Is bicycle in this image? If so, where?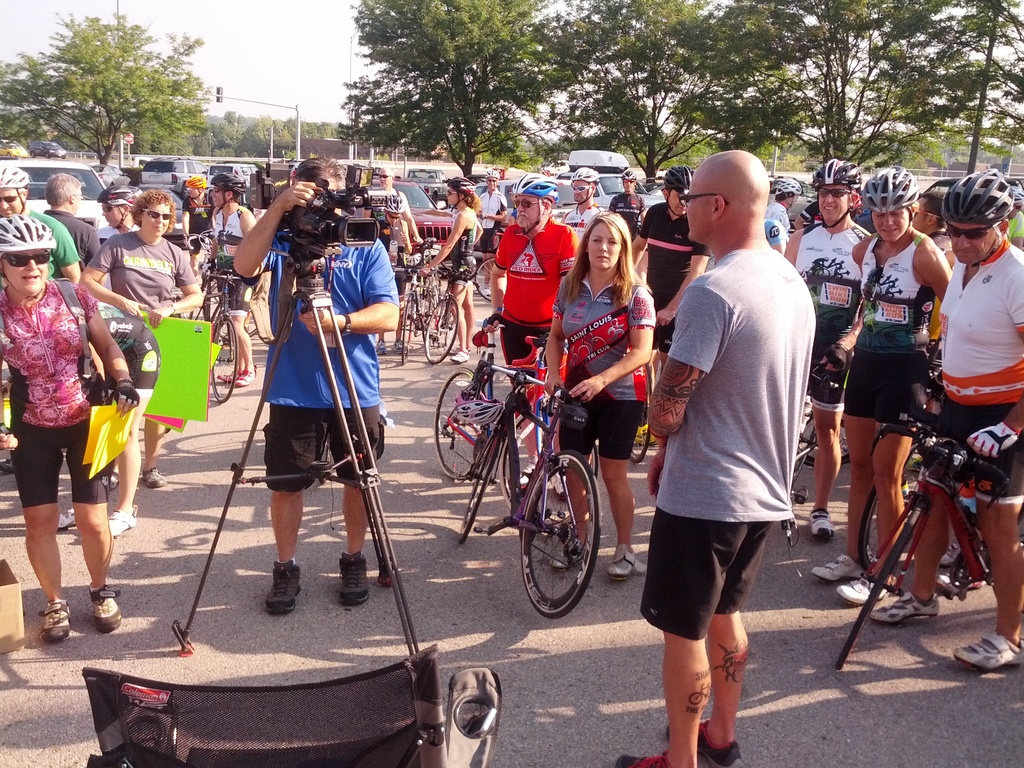
Yes, at <bbox>766, 348, 835, 575</bbox>.
